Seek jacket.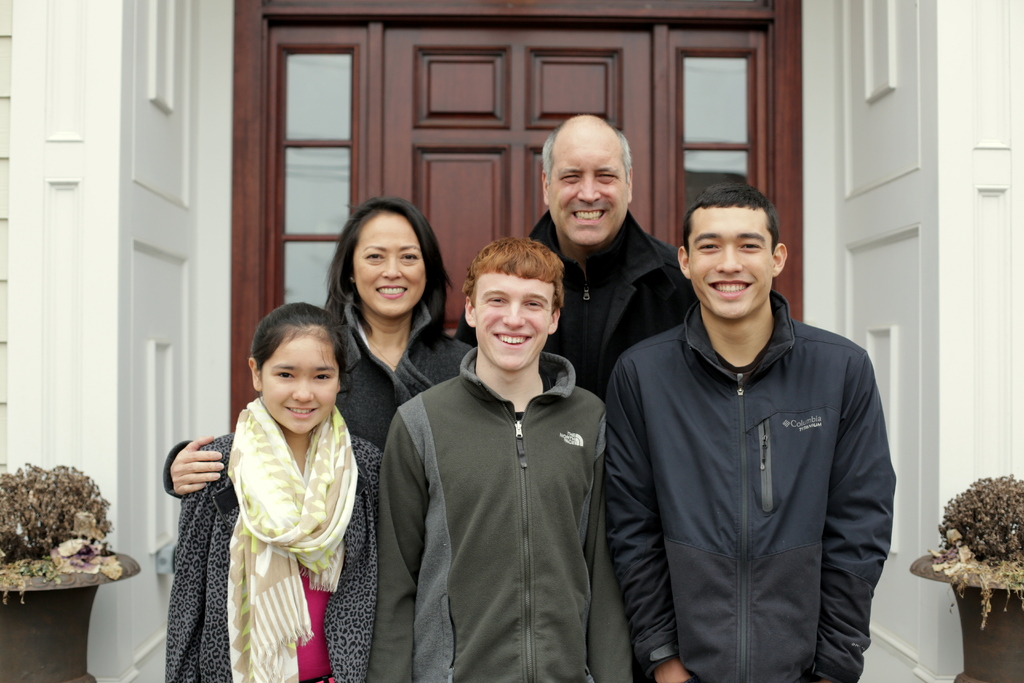
(594,217,910,666).
